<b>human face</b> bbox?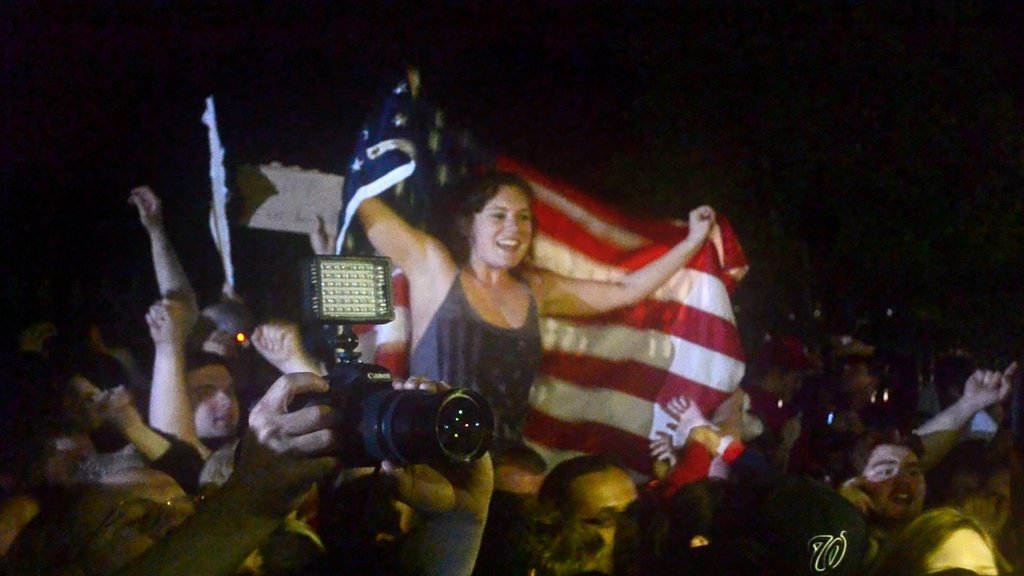
184 369 242 438
